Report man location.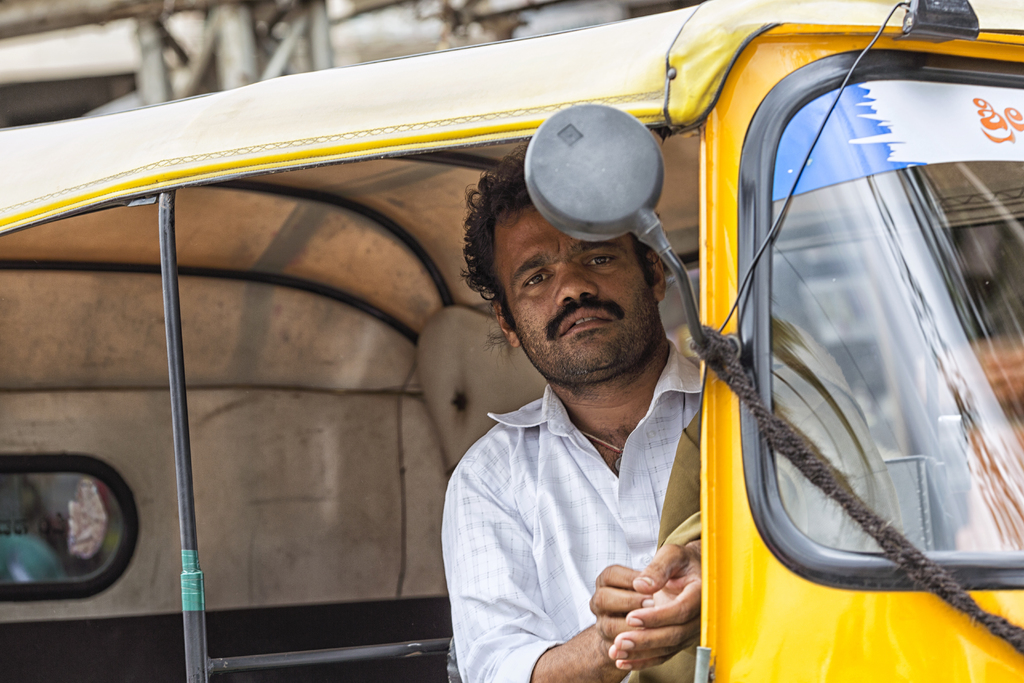
Report: {"left": 428, "top": 118, "right": 757, "bottom": 682}.
